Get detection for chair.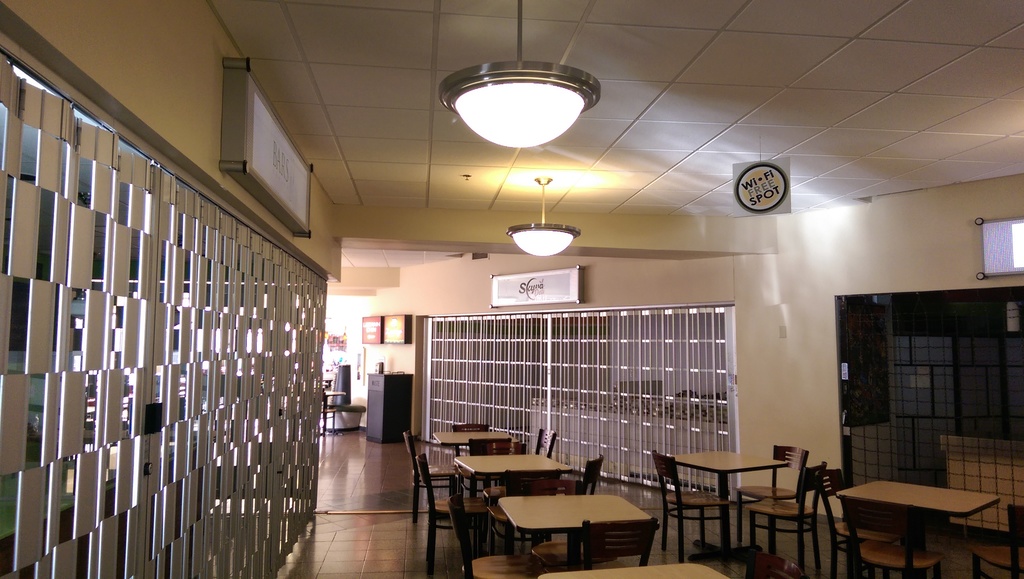
Detection: x1=453 y1=420 x2=488 y2=430.
